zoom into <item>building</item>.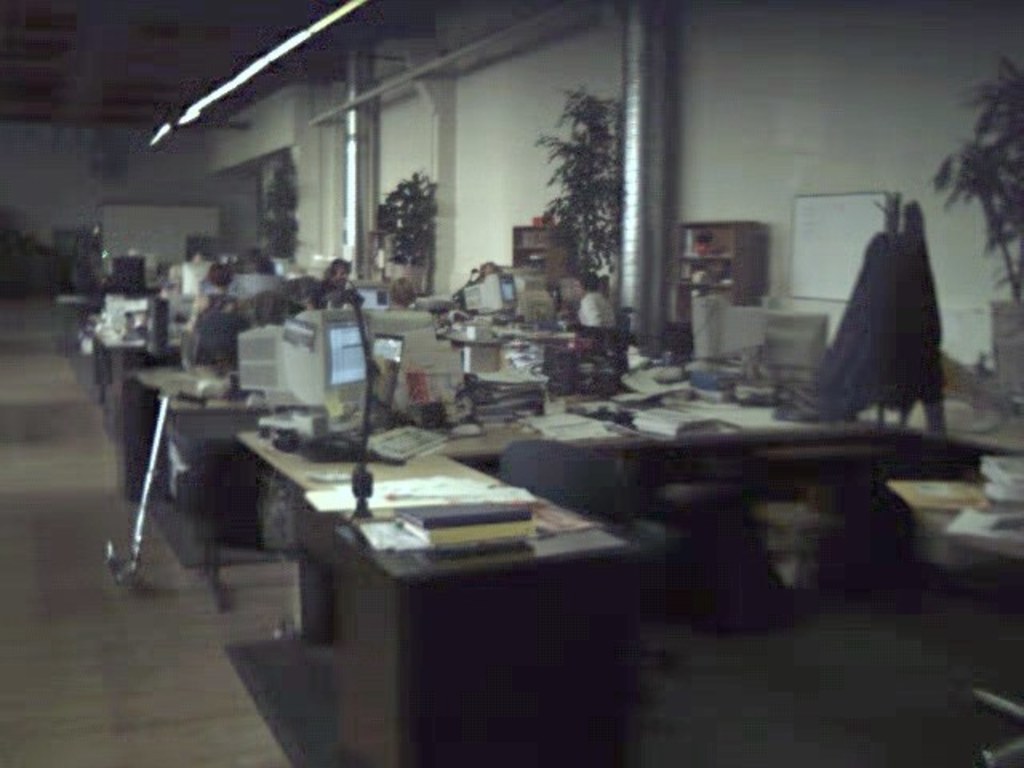
Zoom target: 0,0,1022,766.
